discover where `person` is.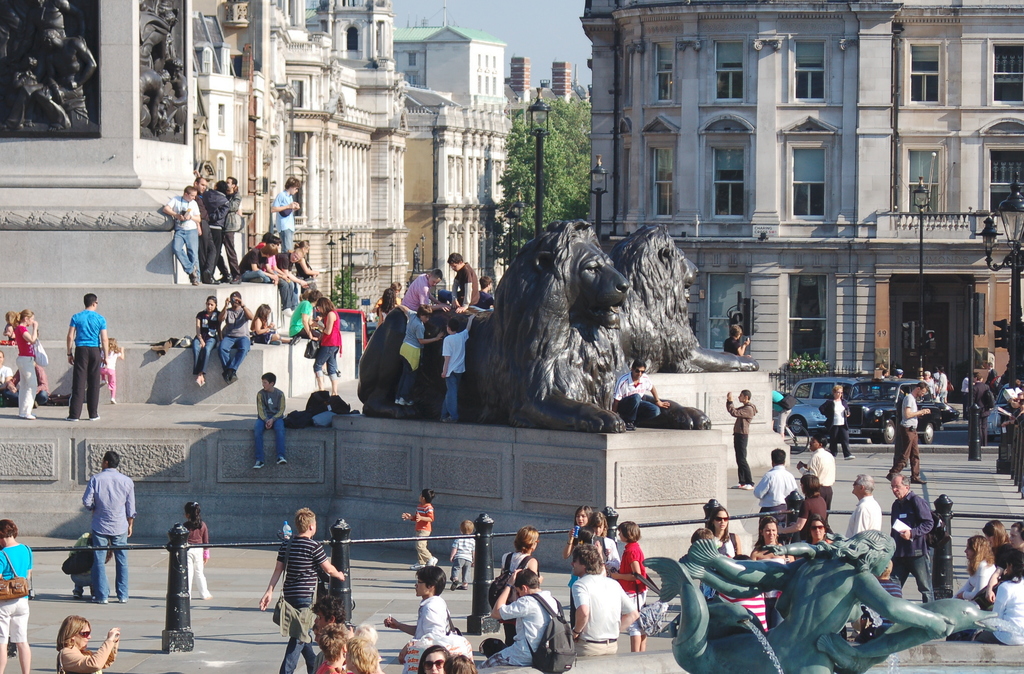
Discovered at bbox=(185, 499, 221, 606).
